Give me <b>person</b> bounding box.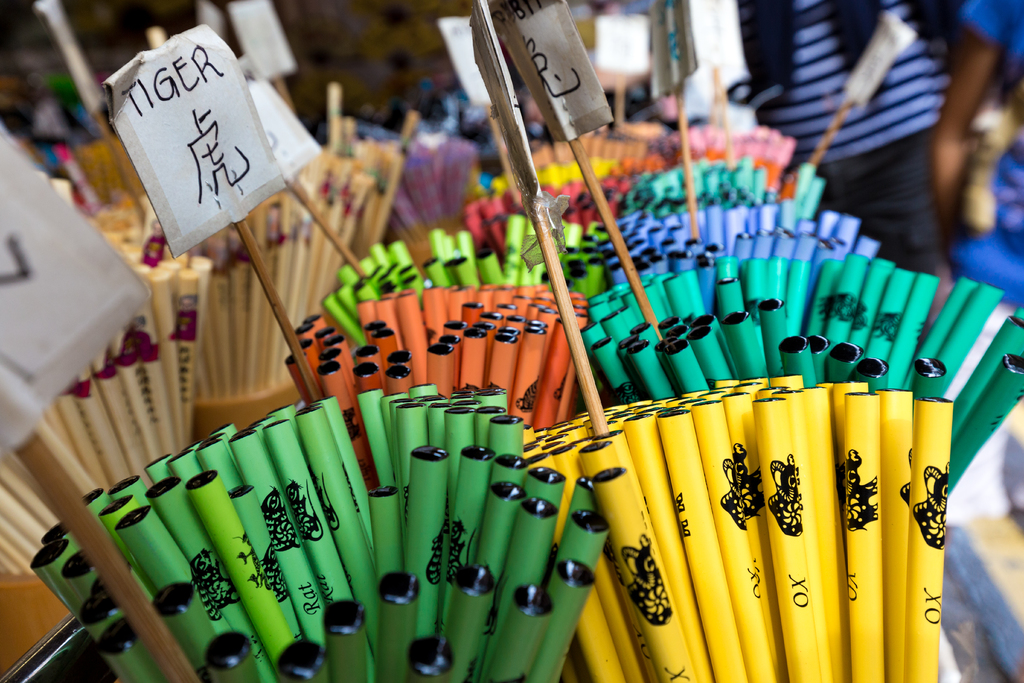
crop(919, 0, 1023, 331).
